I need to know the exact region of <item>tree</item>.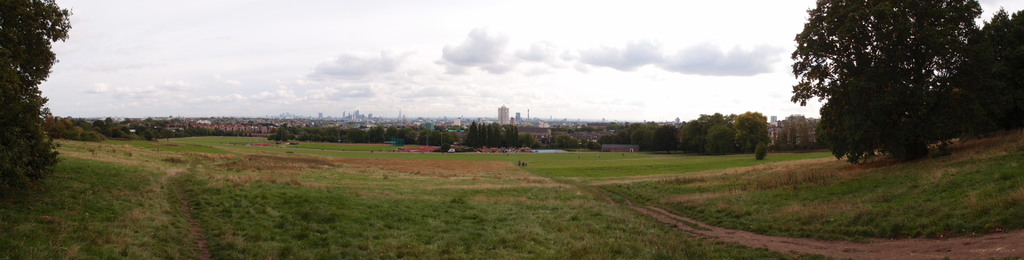
Region: BBox(0, 0, 76, 193).
